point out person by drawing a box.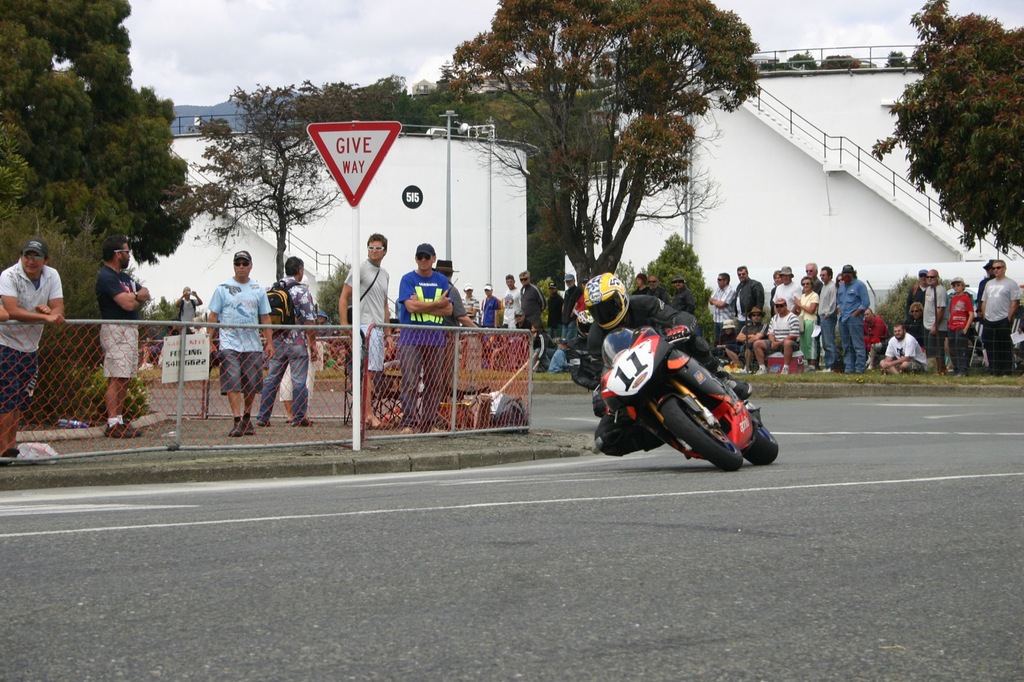
499,277,523,329.
